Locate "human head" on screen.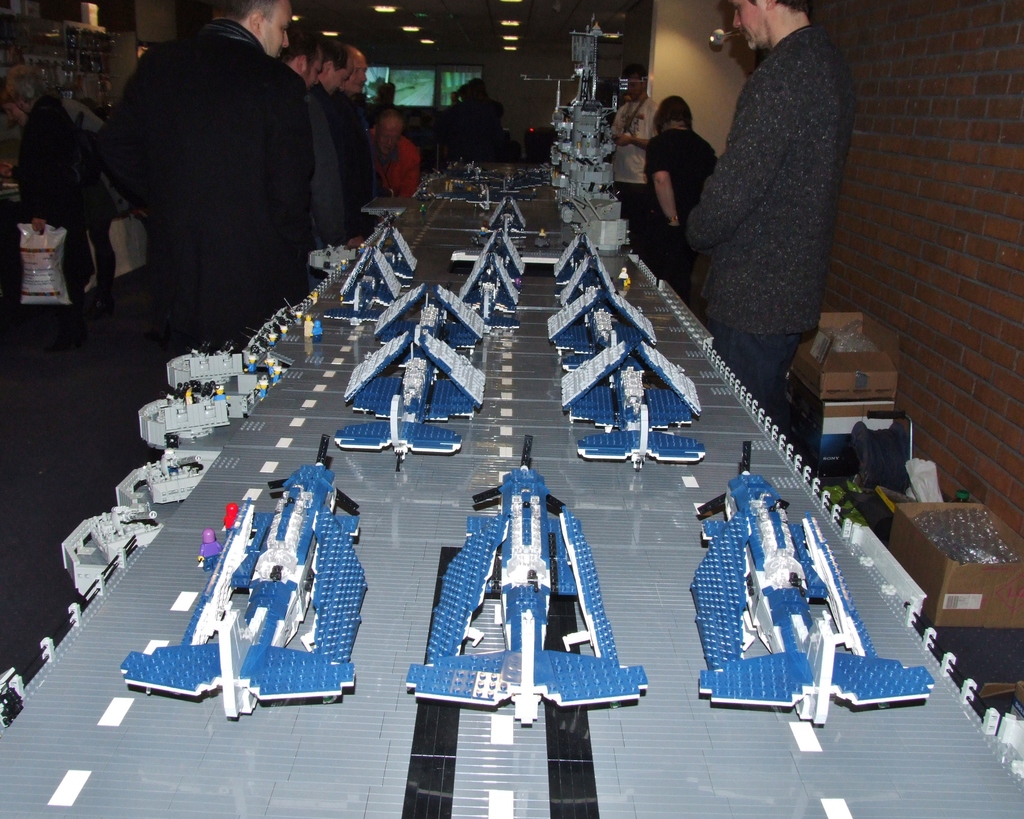
On screen at (278,22,328,90).
